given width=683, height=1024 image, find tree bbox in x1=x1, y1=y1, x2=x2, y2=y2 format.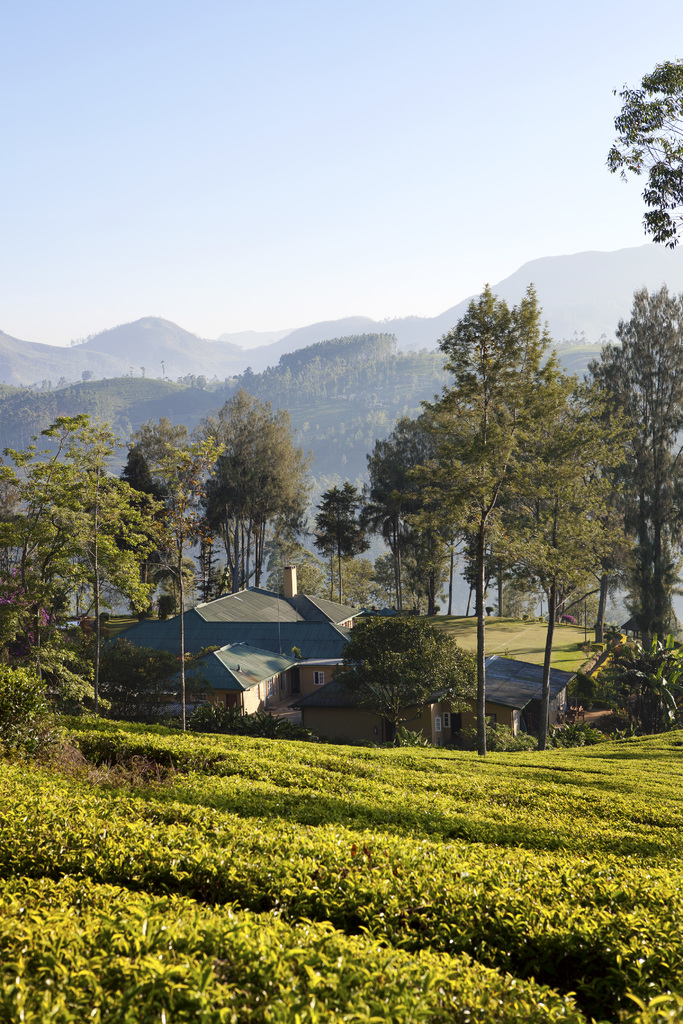
x1=495, y1=364, x2=625, y2=748.
